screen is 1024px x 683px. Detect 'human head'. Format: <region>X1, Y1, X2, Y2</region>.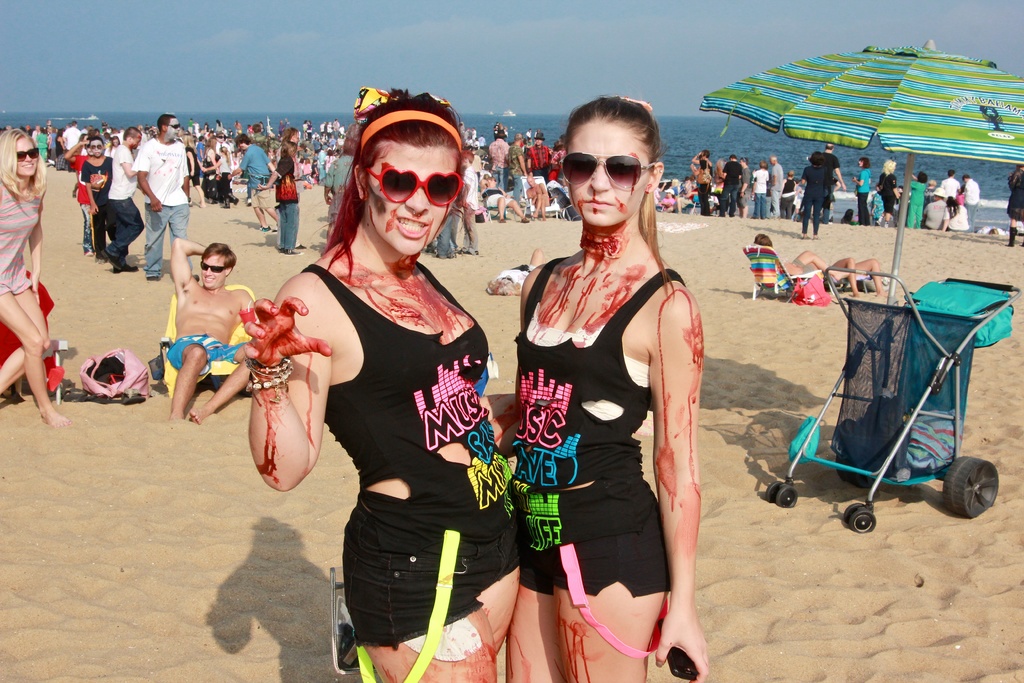
<region>283, 126, 300, 143</region>.
